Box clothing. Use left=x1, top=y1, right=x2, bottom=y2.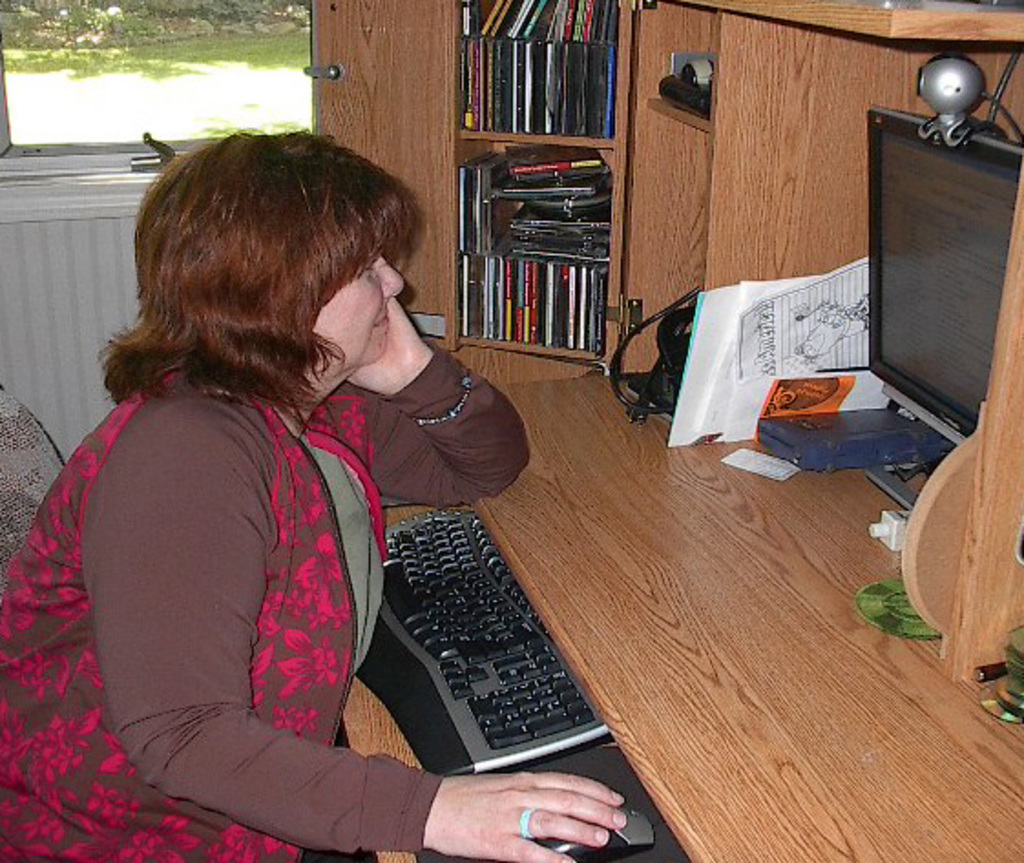
left=73, top=292, right=551, bottom=832.
